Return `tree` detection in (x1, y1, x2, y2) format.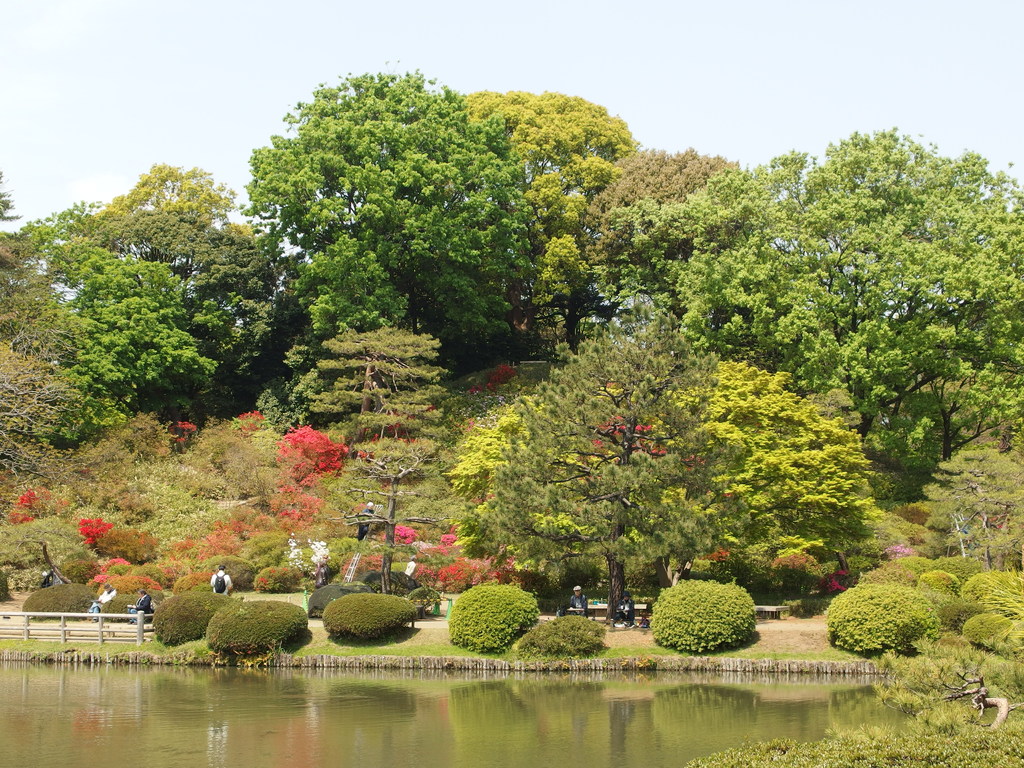
(323, 324, 449, 456).
